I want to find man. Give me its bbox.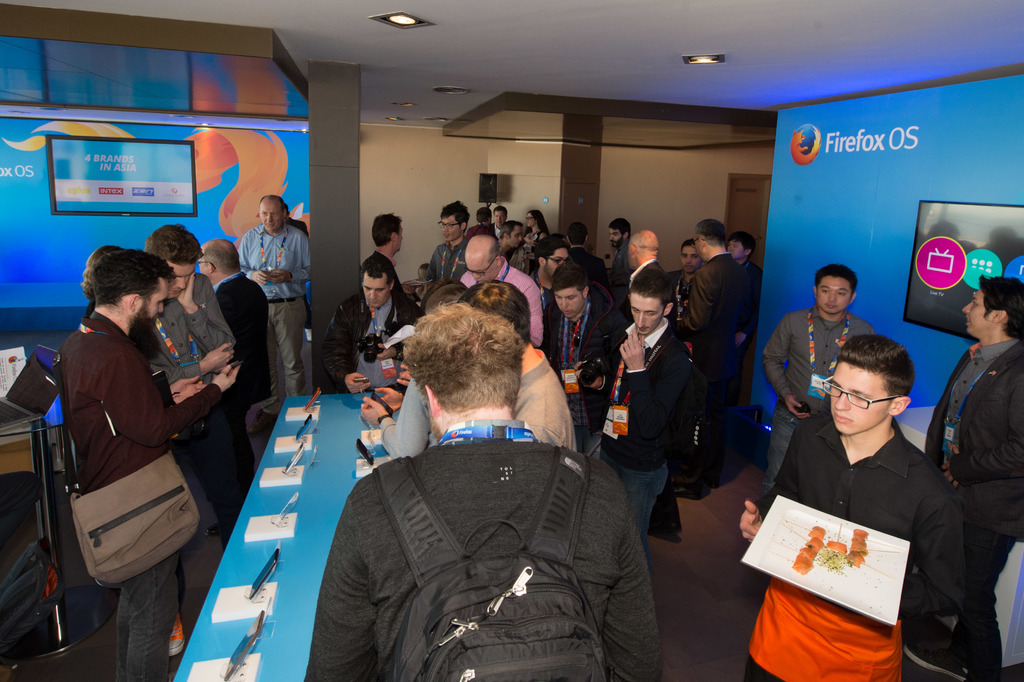
detection(358, 205, 420, 300).
